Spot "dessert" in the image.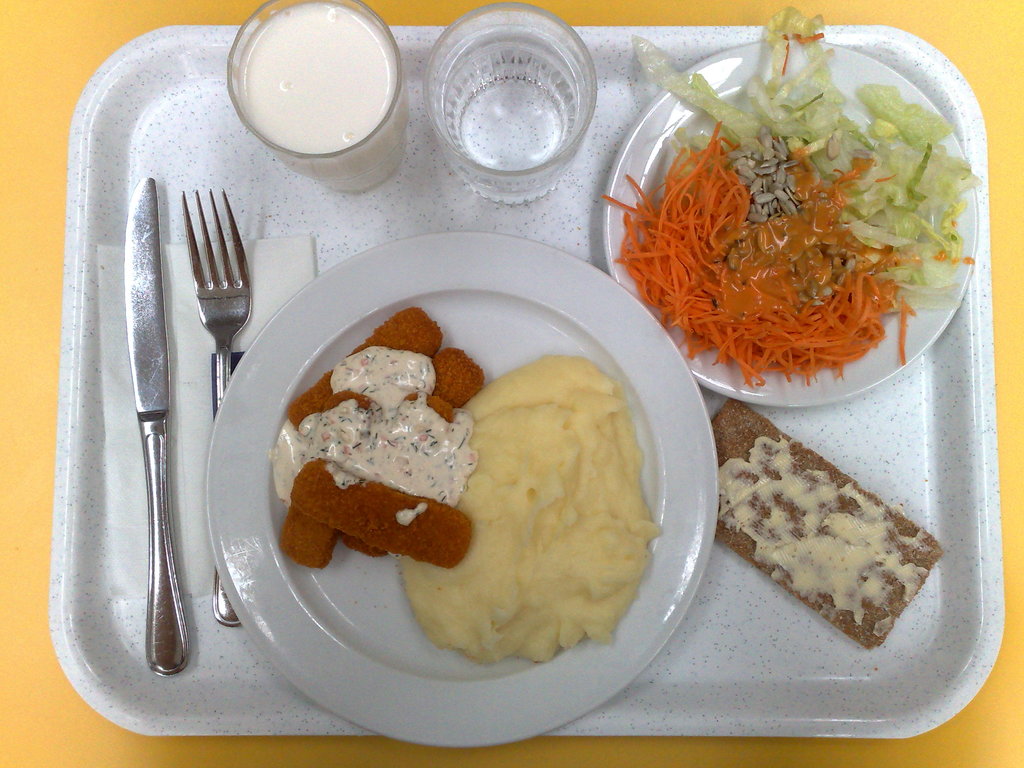
"dessert" found at box(704, 417, 937, 652).
